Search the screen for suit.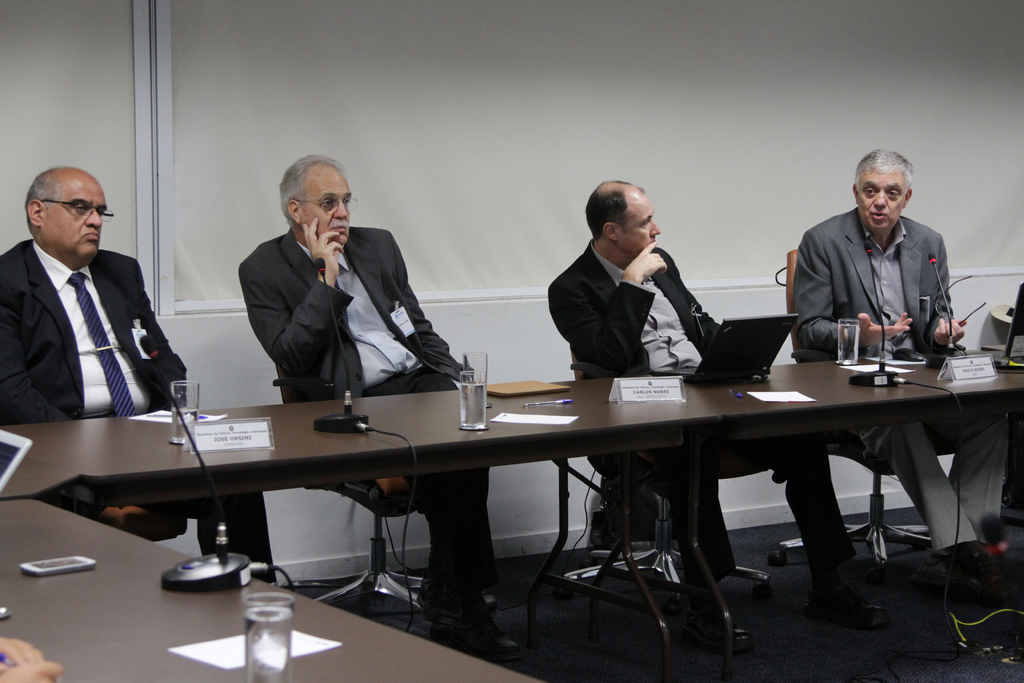
Found at bbox=(239, 222, 496, 597).
